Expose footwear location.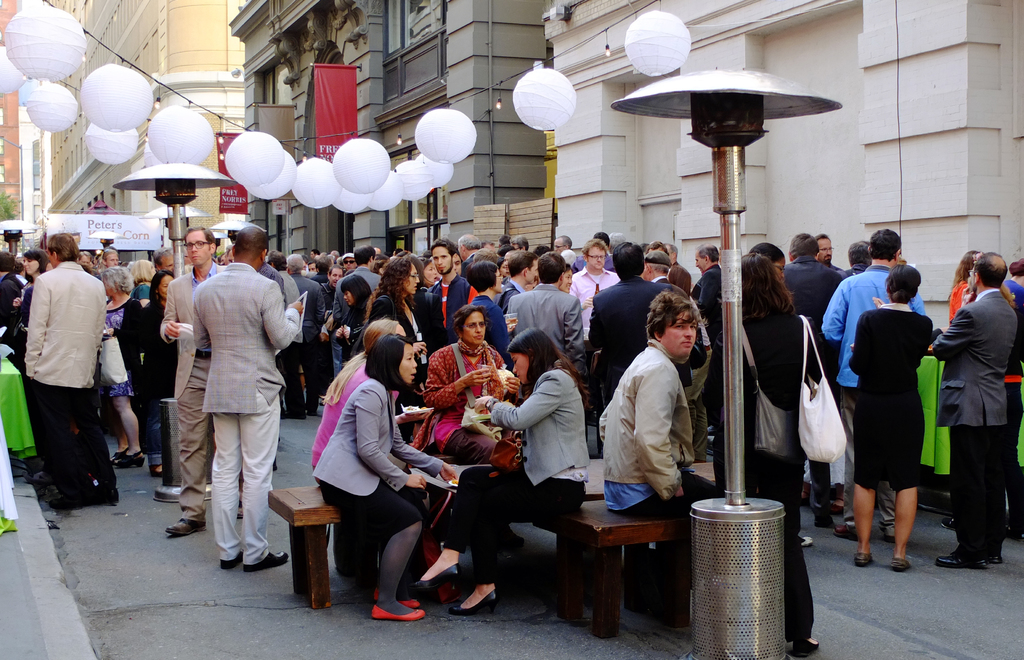
Exposed at (x1=835, y1=522, x2=867, y2=544).
